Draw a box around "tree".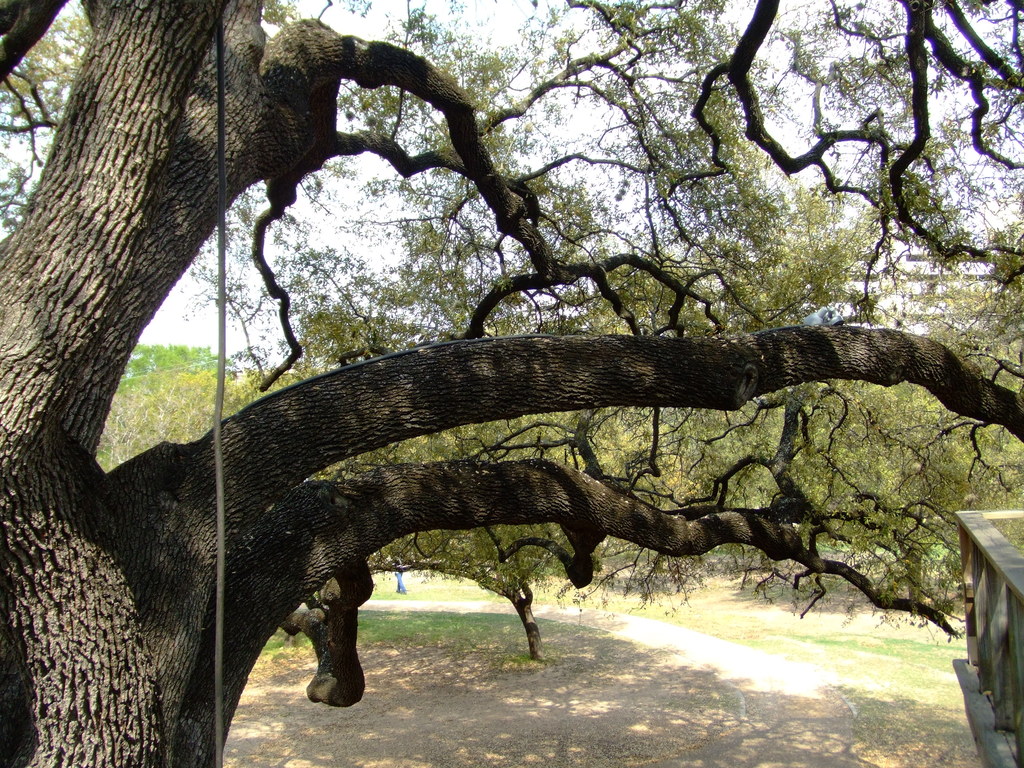
pyautogui.locateOnScreen(0, 0, 1023, 767).
